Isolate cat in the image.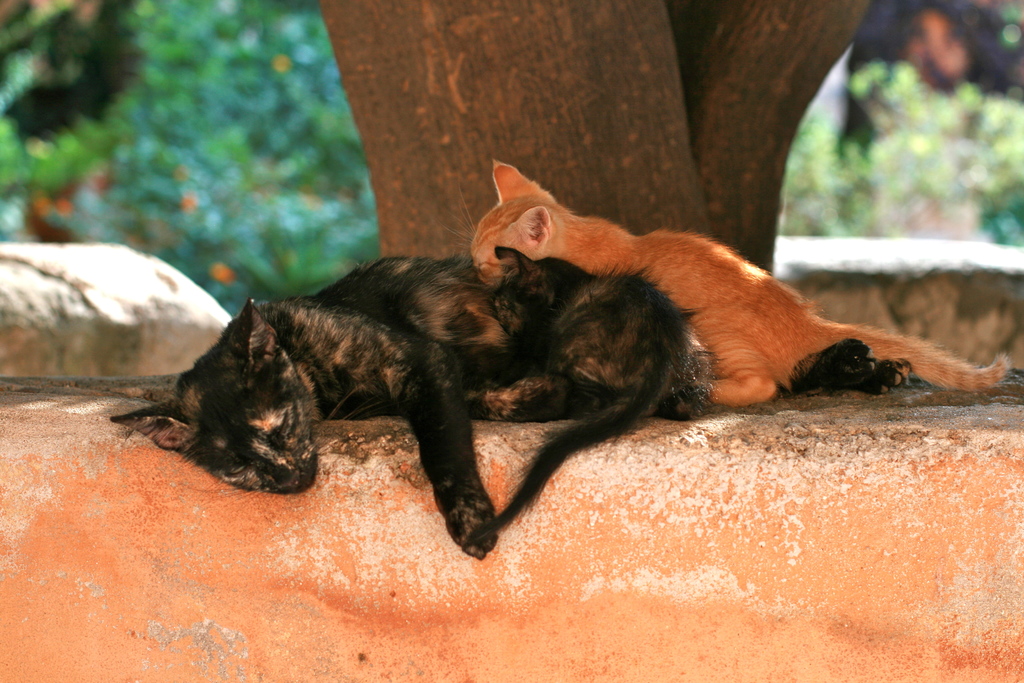
Isolated region: (488,241,708,536).
